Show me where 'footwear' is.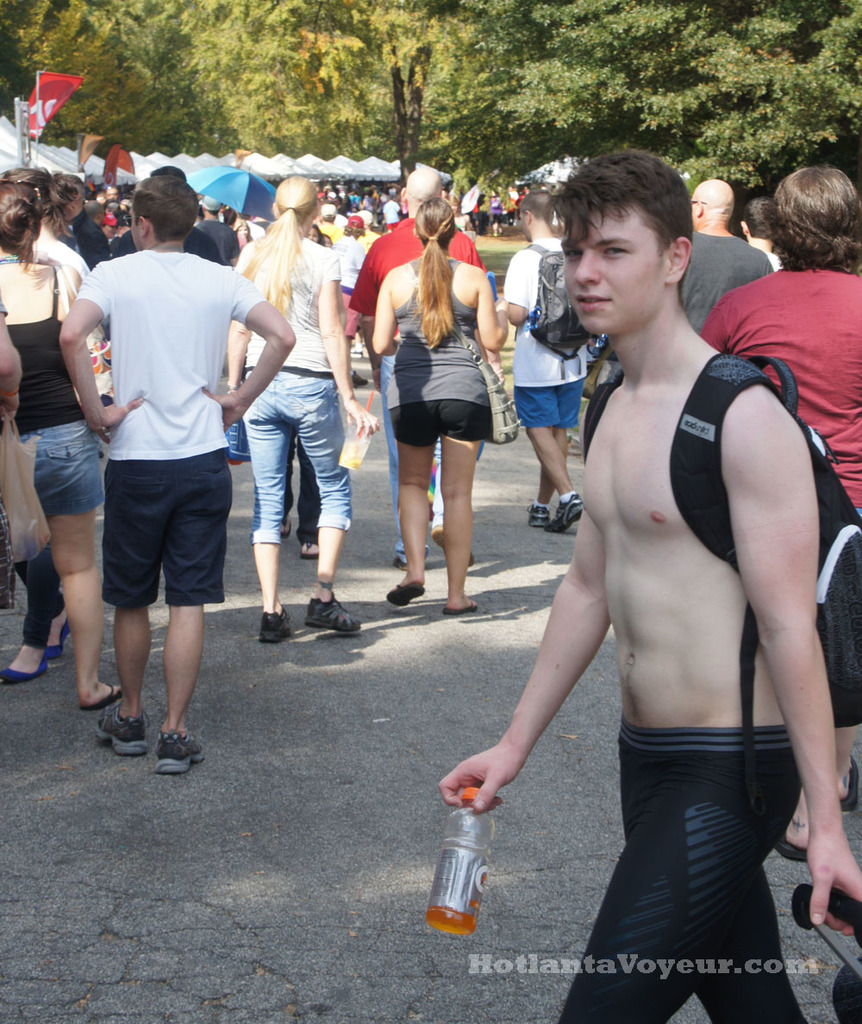
'footwear' is at box=[564, 428, 580, 452].
